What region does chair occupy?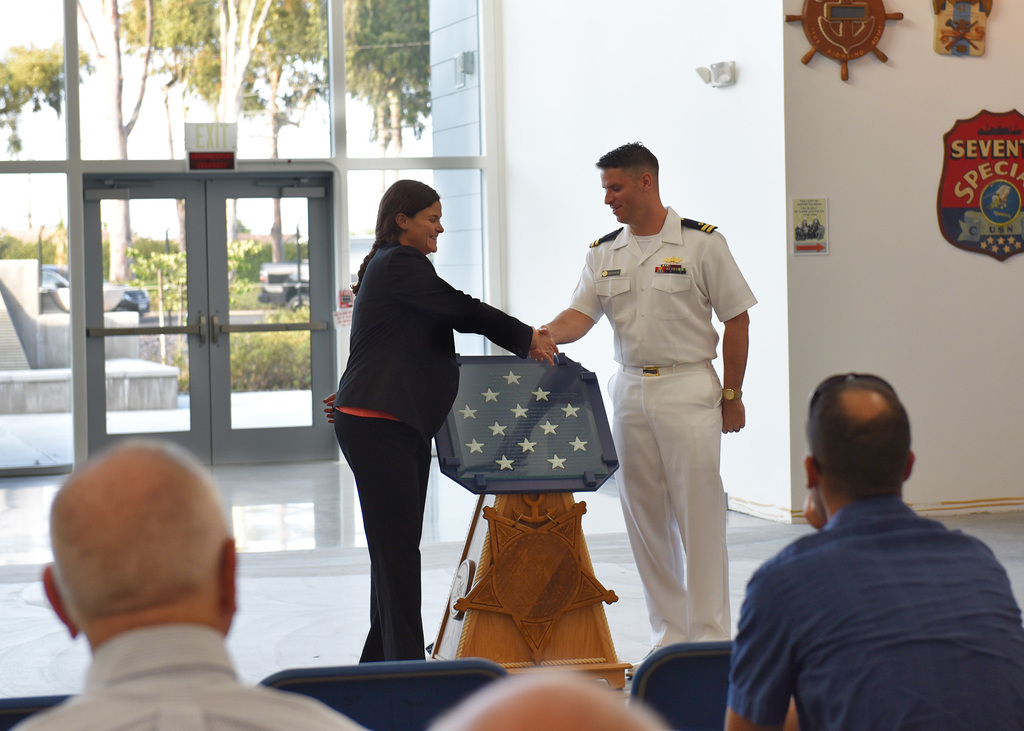
[left=253, top=663, right=511, bottom=730].
